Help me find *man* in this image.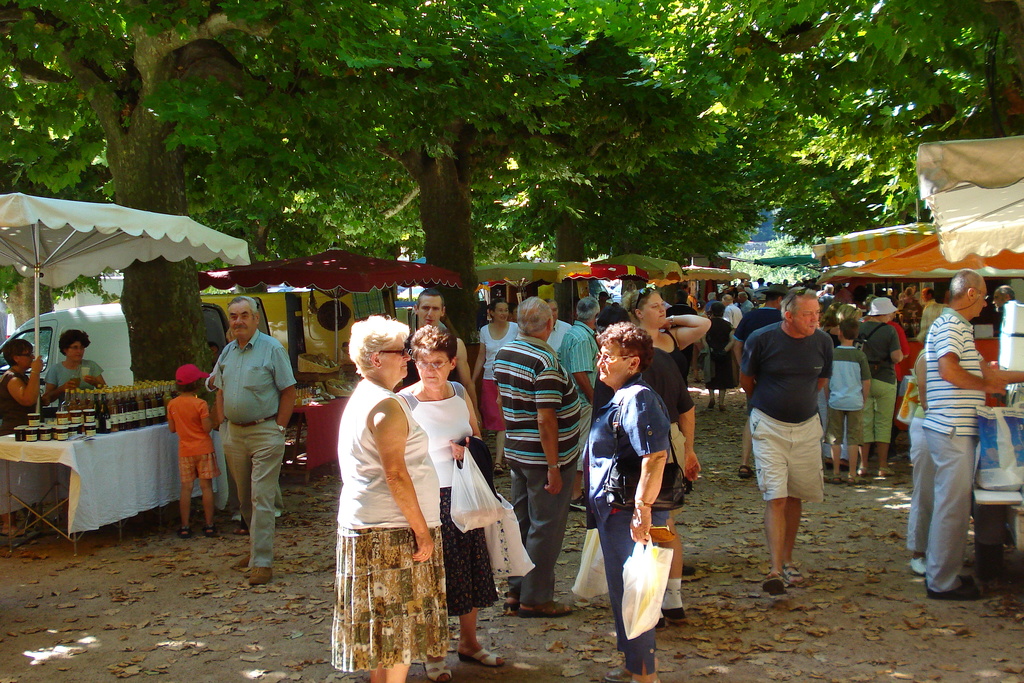
Found it: (left=735, top=284, right=834, bottom=598).
